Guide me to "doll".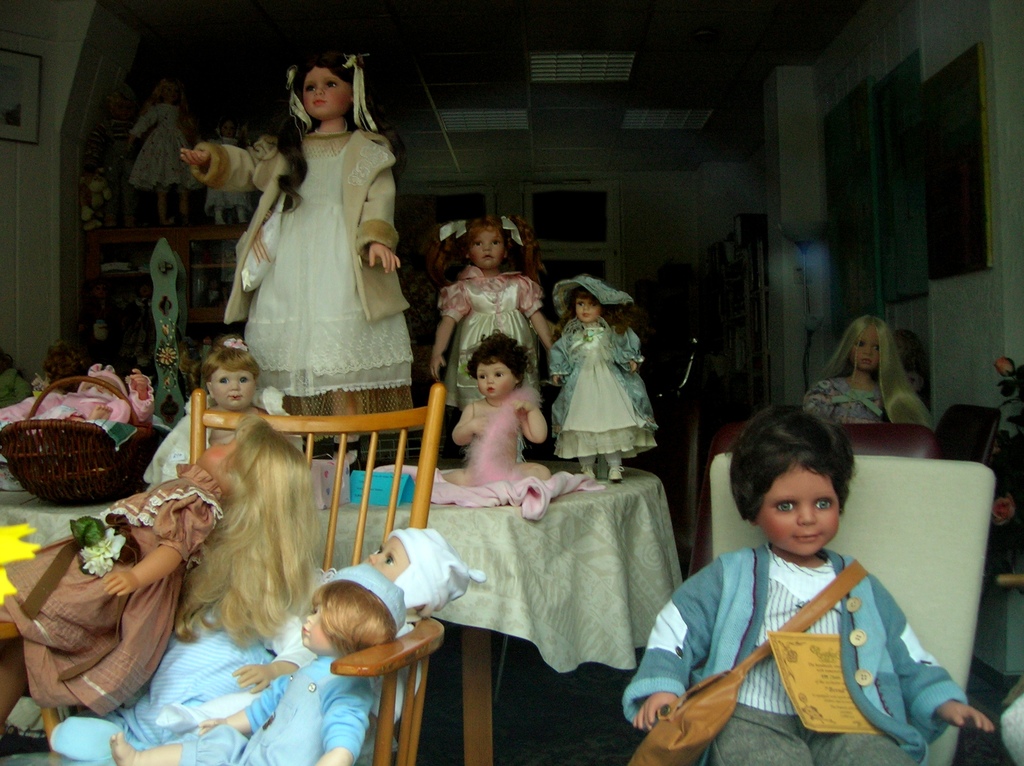
Guidance: bbox=[428, 212, 563, 456].
